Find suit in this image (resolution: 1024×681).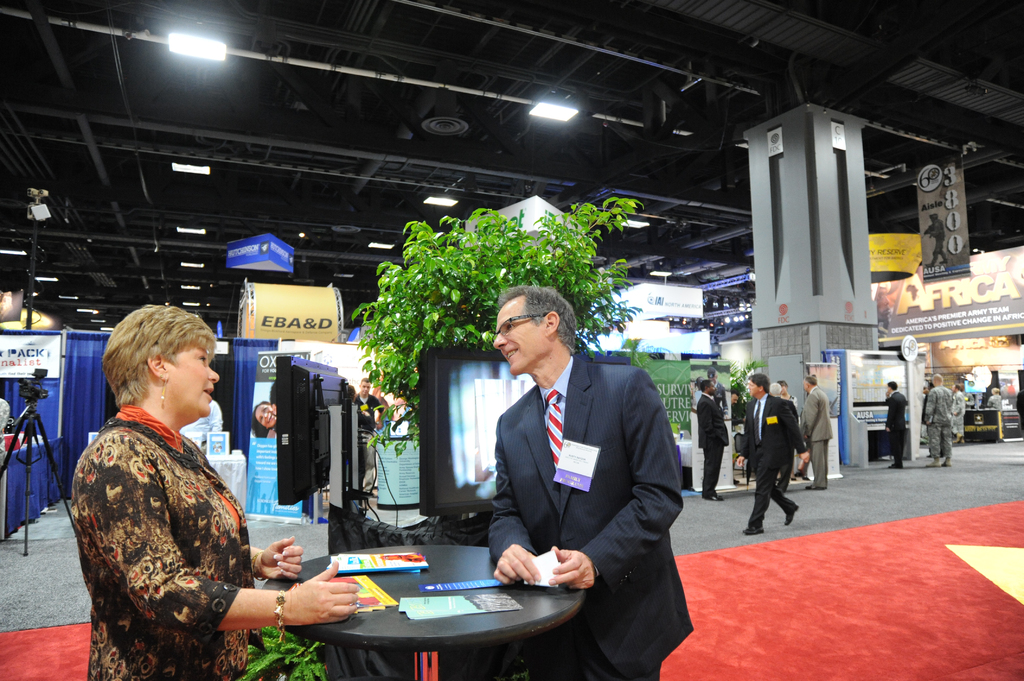
(494, 347, 696, 645).
